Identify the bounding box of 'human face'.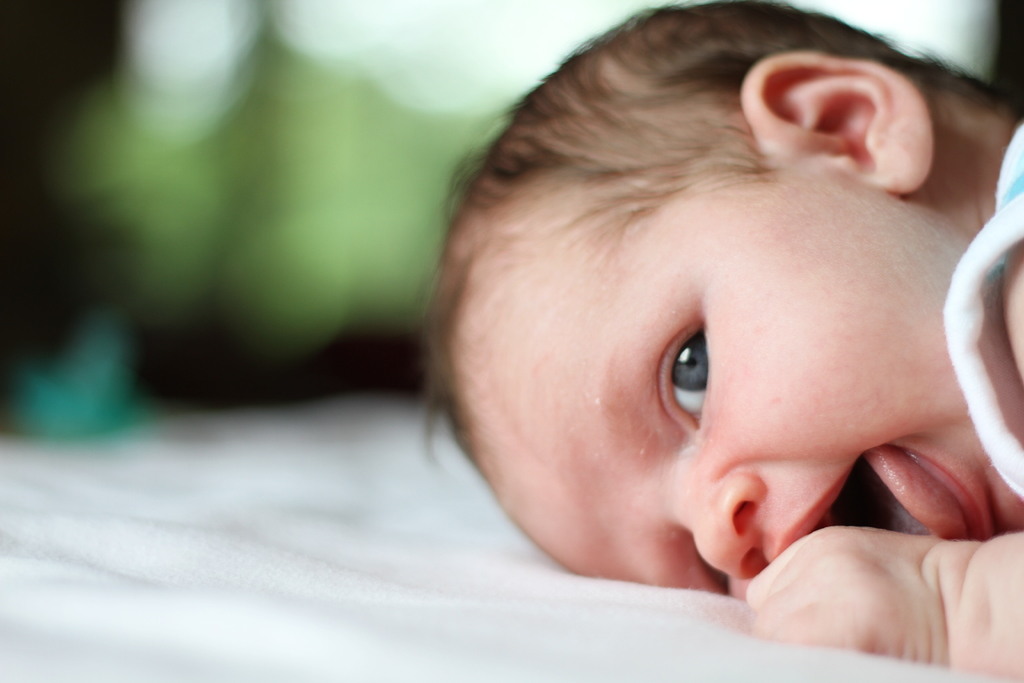
{"left": 440, "top": 157, "right": 1023, "bottom": 607}.
